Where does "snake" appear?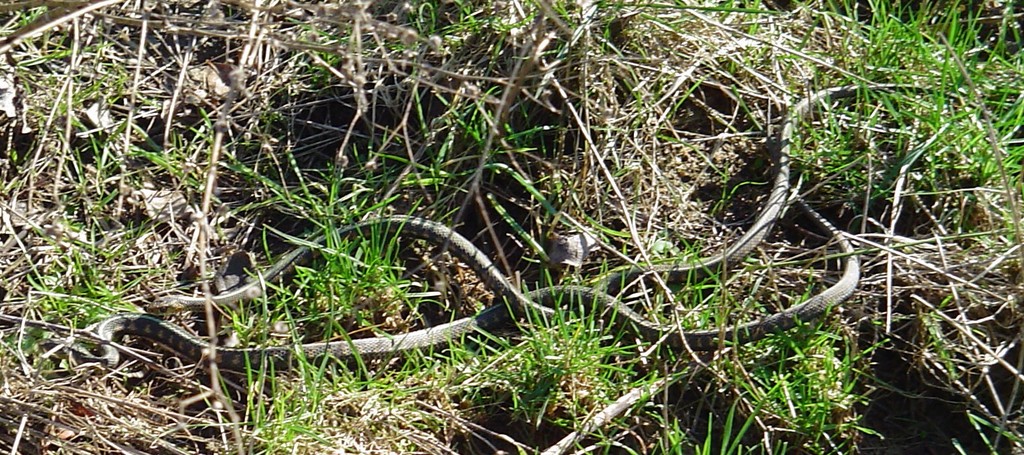
Appears at region(68, 191, 860, 370).
